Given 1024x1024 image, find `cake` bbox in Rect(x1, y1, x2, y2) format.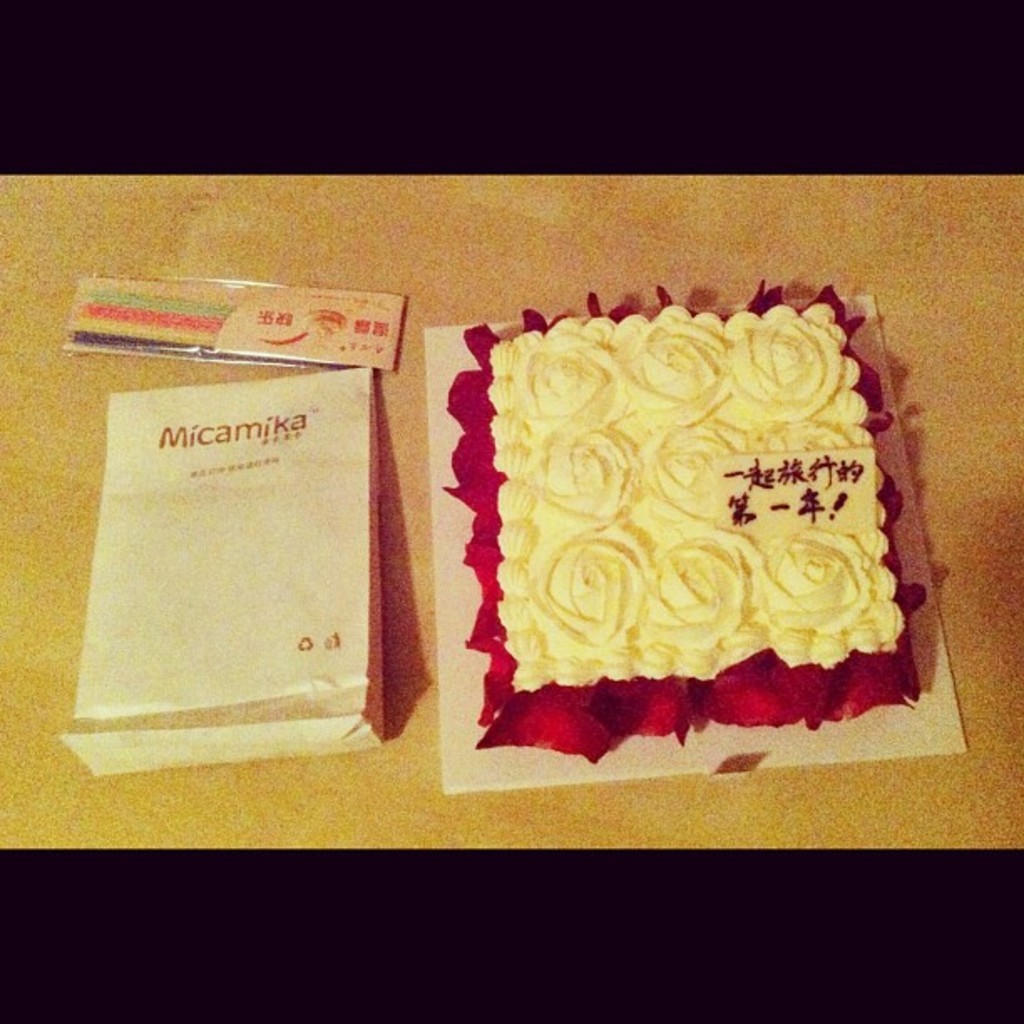
Rect(492, 308, 900, 758).
